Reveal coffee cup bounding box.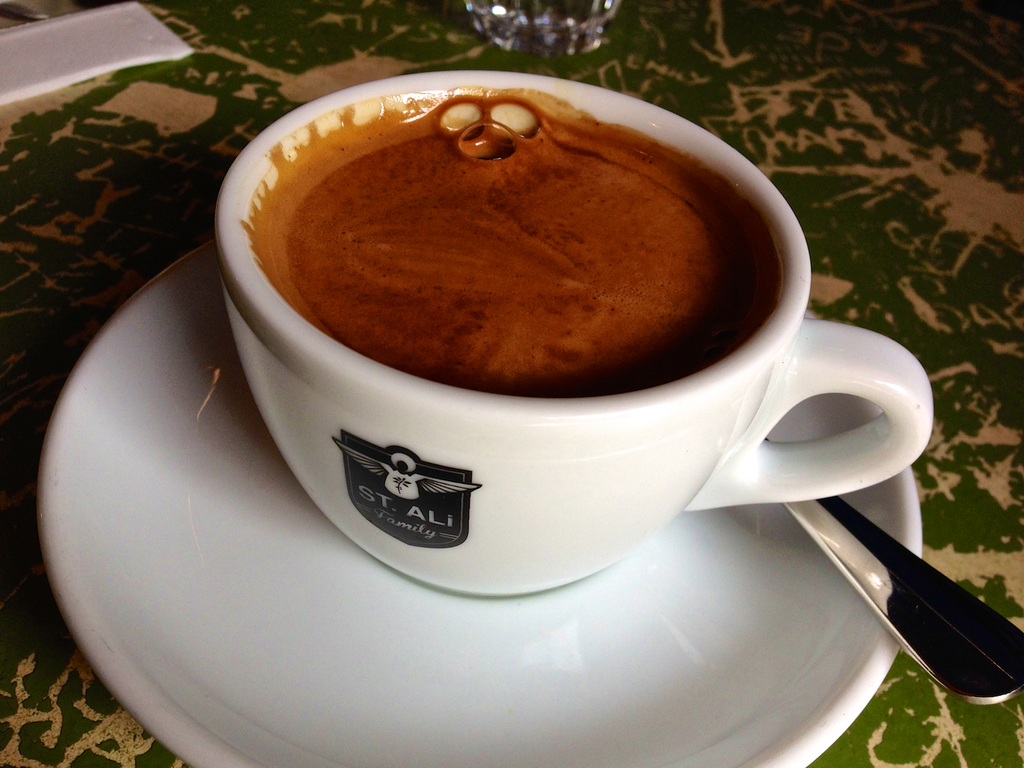
Revealed: 212/67/936/596.
